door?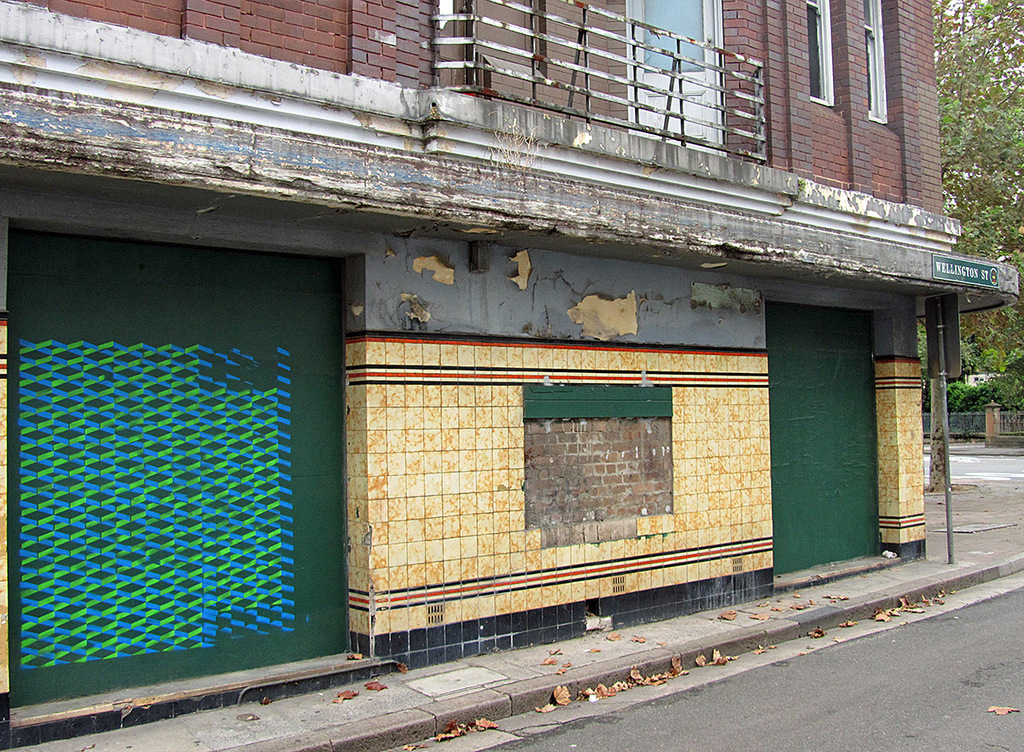
(left=632, top=0, right=718, bottom=154)
